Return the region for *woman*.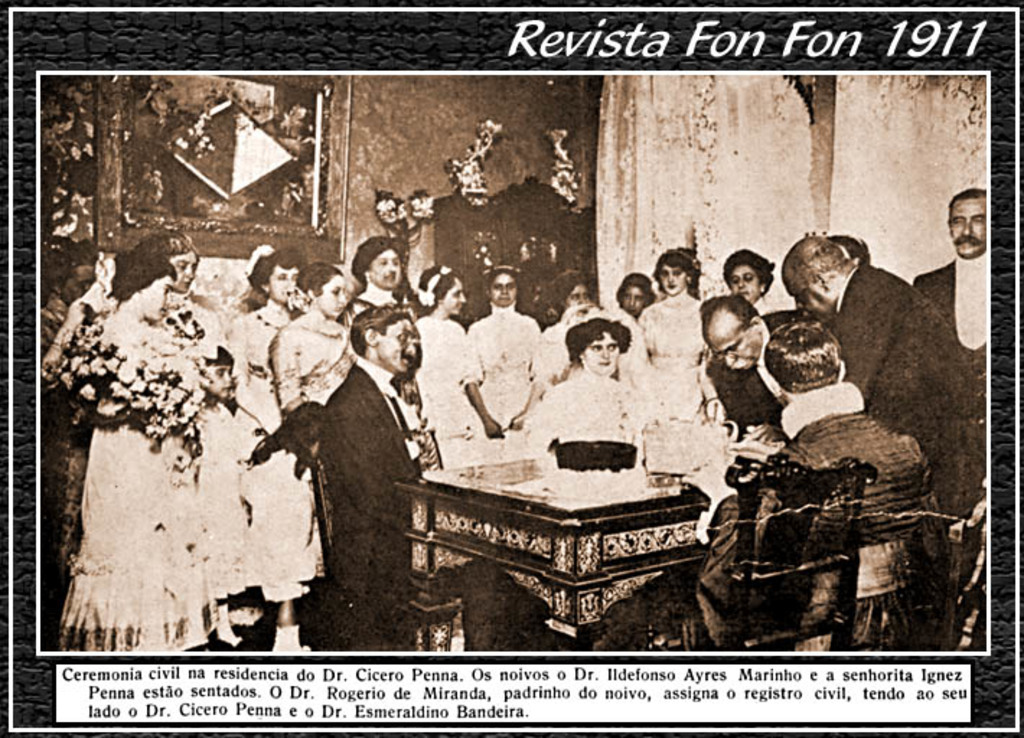
407:265:482:471.
